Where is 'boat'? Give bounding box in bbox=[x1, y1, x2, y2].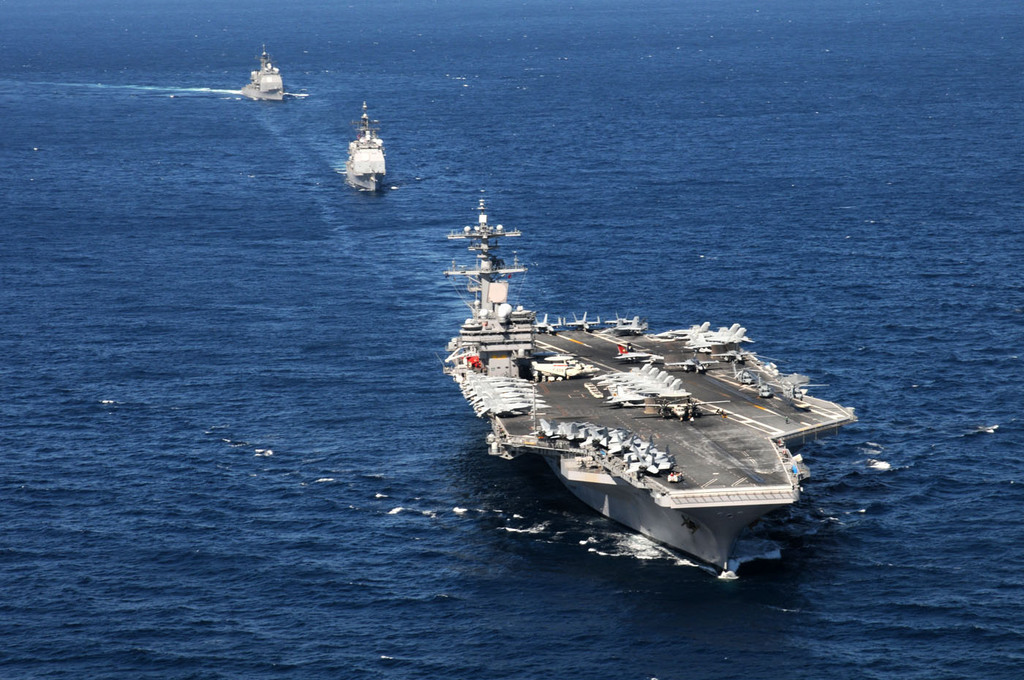
bbox=[345, 97, 389, 191].
